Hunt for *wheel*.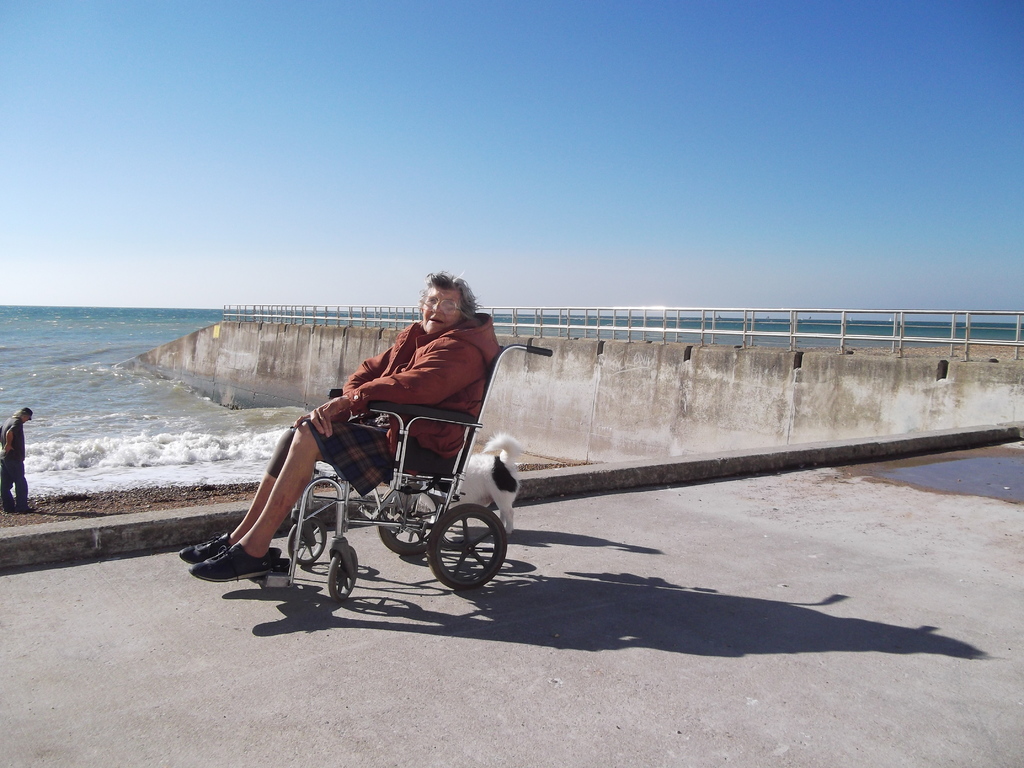
Hunted down at 376 481 445 556.
